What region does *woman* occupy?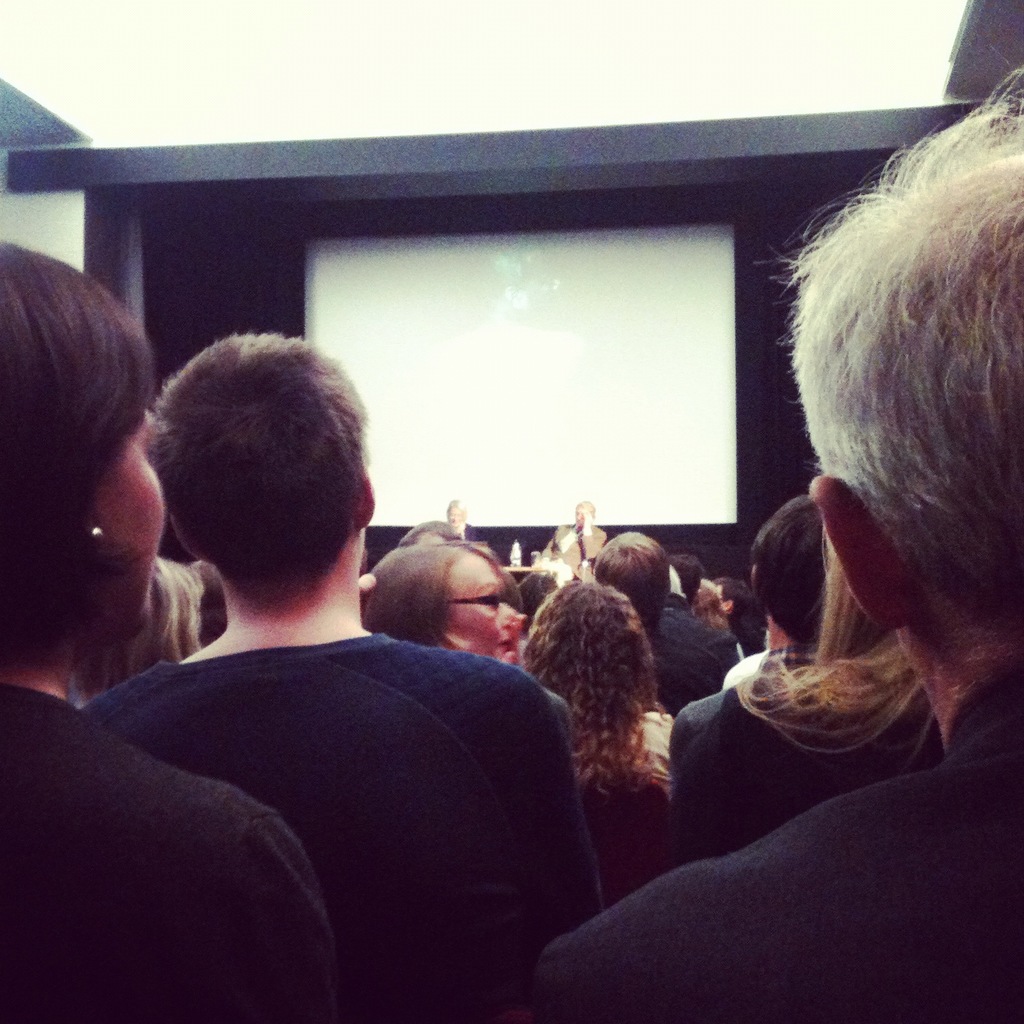
<region>0, 216, 306, 999</region>.
